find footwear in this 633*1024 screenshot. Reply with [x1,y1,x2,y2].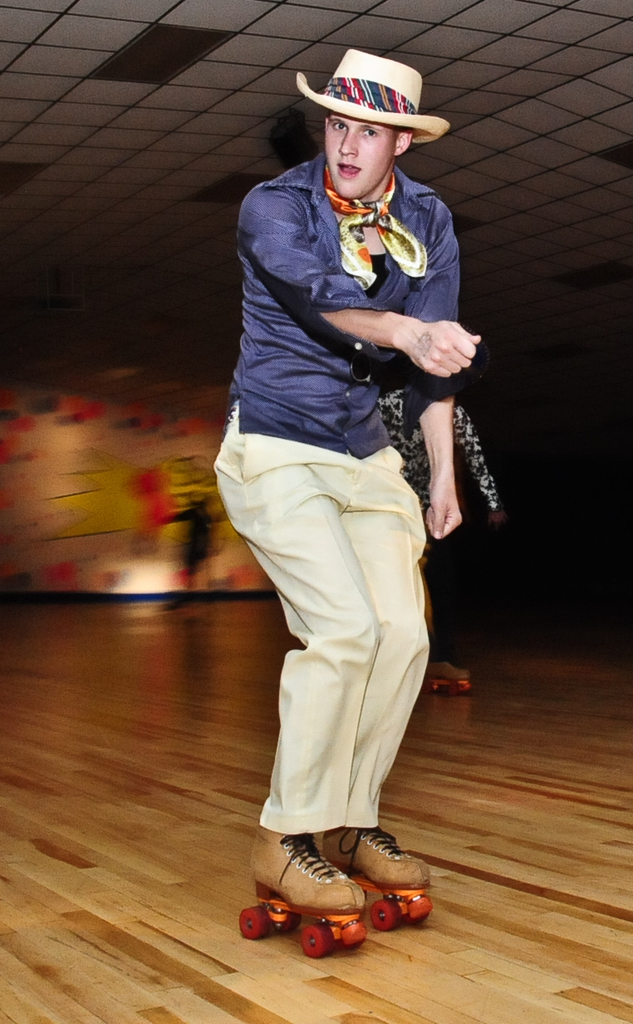
[420,652,470,677].
